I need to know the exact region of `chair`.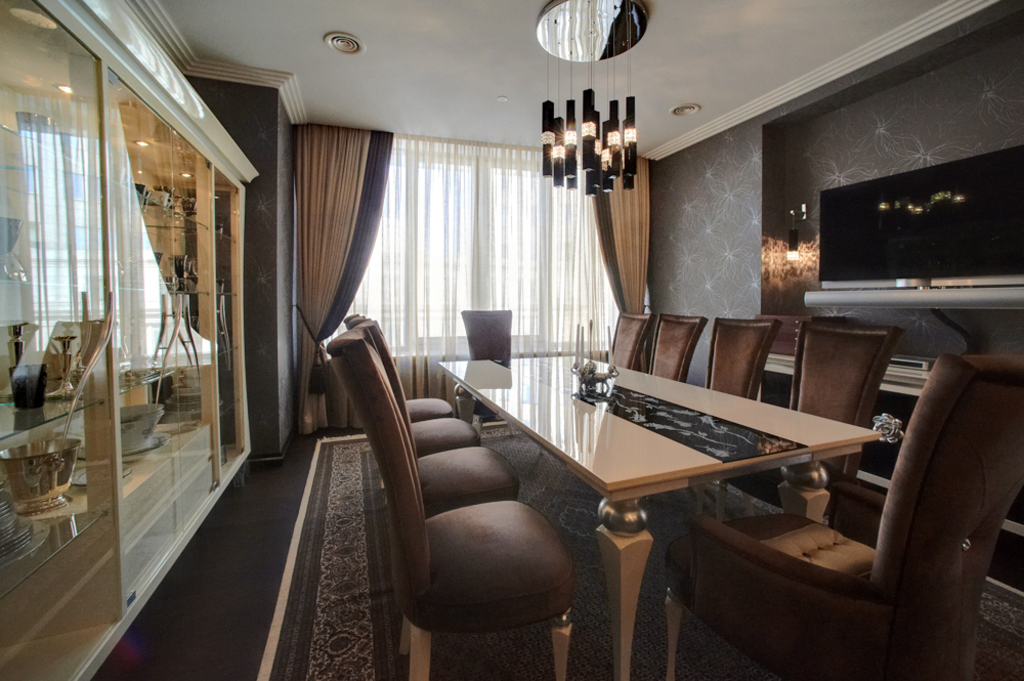
Region: x1=342 y1=313 x2=453 y2=425.
